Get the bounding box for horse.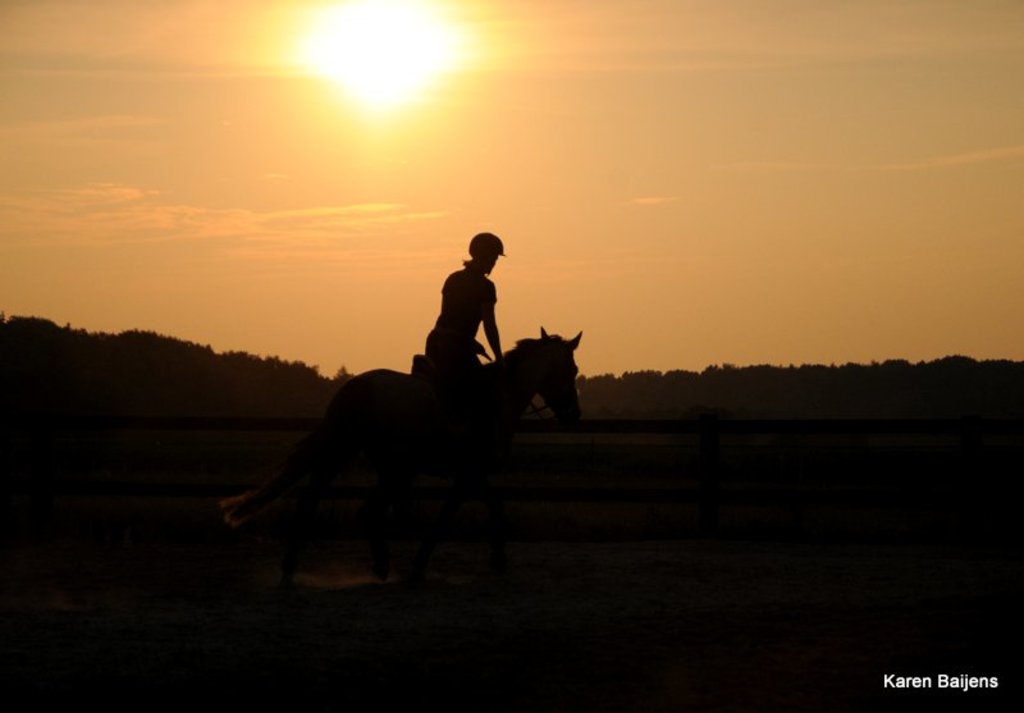
bbox=(319, 325, 585, 447).
